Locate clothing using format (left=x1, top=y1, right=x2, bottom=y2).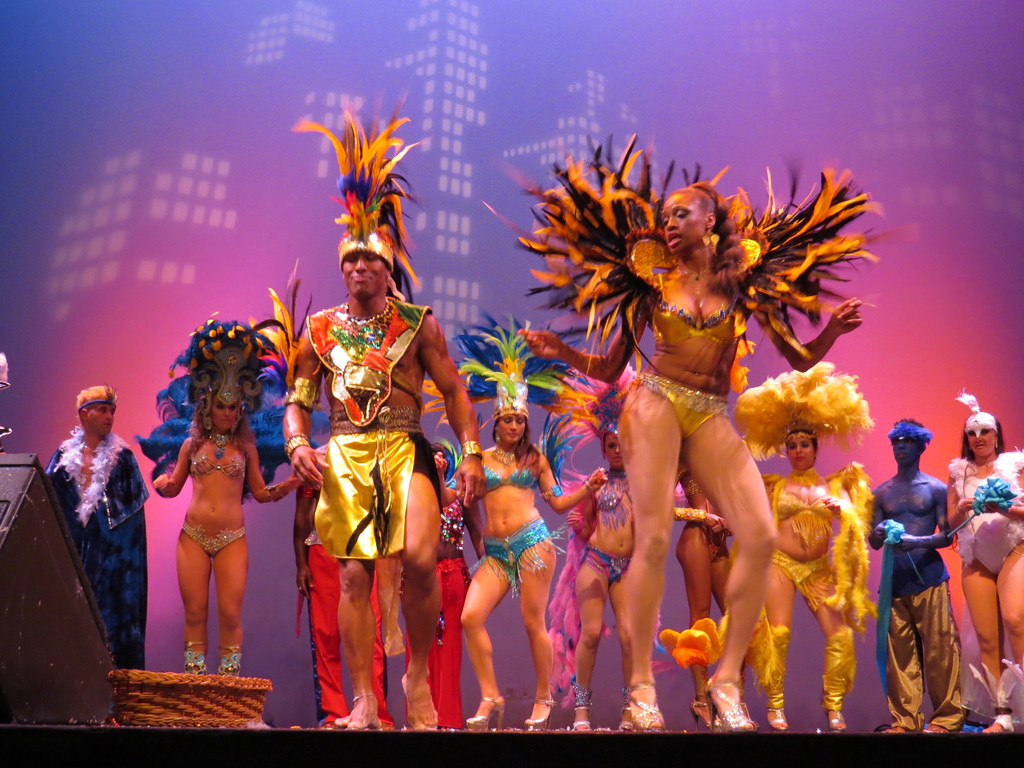
(left=769, top=549, right=837, bottom=590).
